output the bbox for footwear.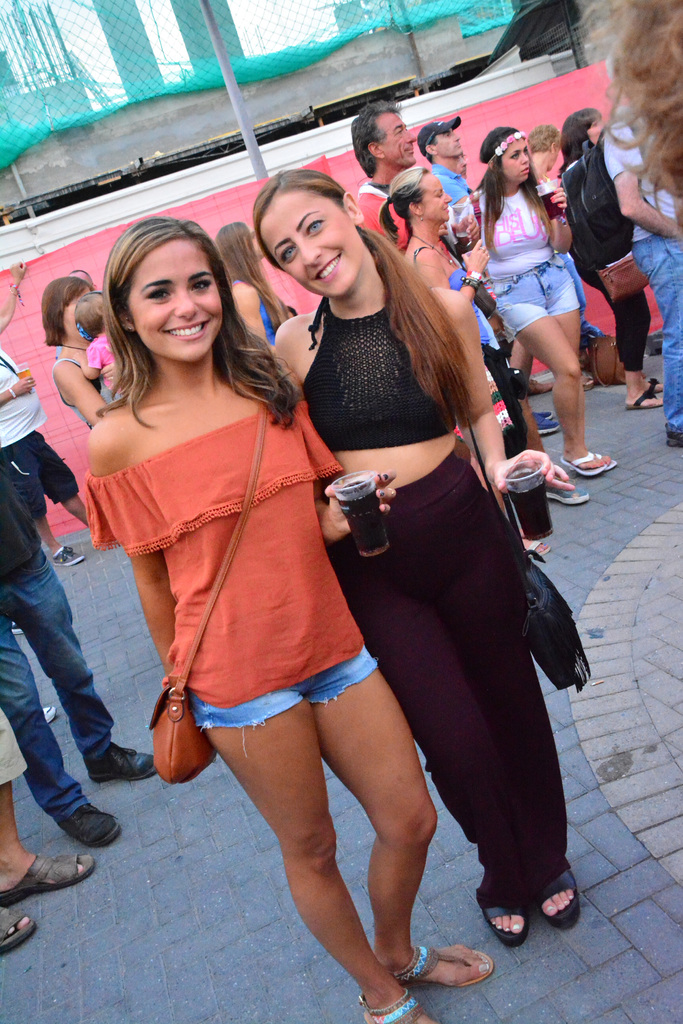
581:374:591:390.
